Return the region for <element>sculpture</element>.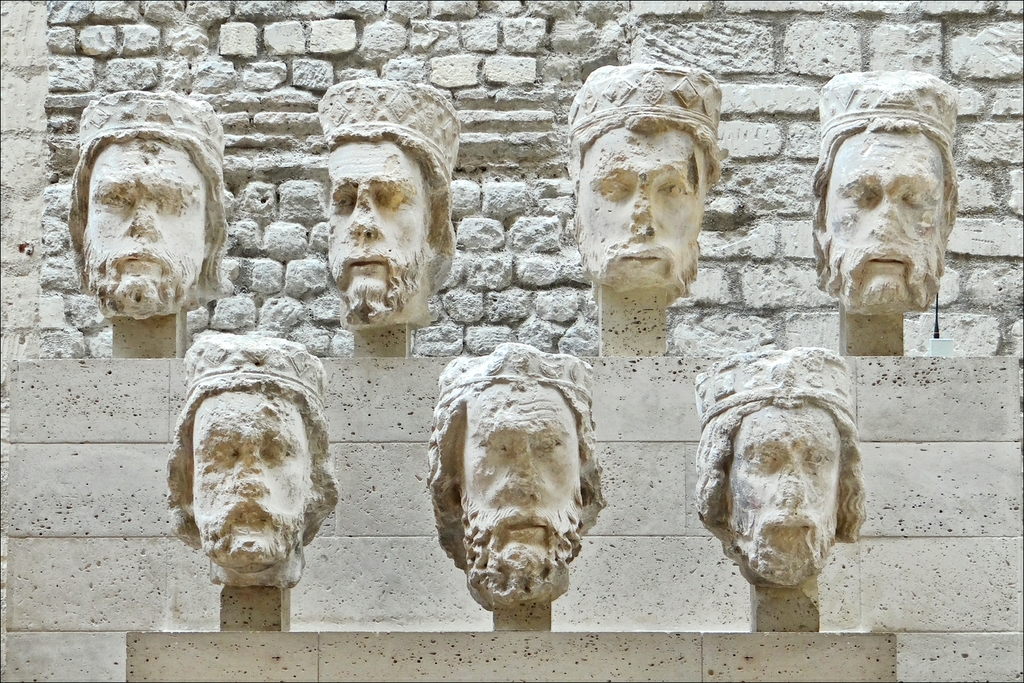
<box>696,346,866,606</box>.
